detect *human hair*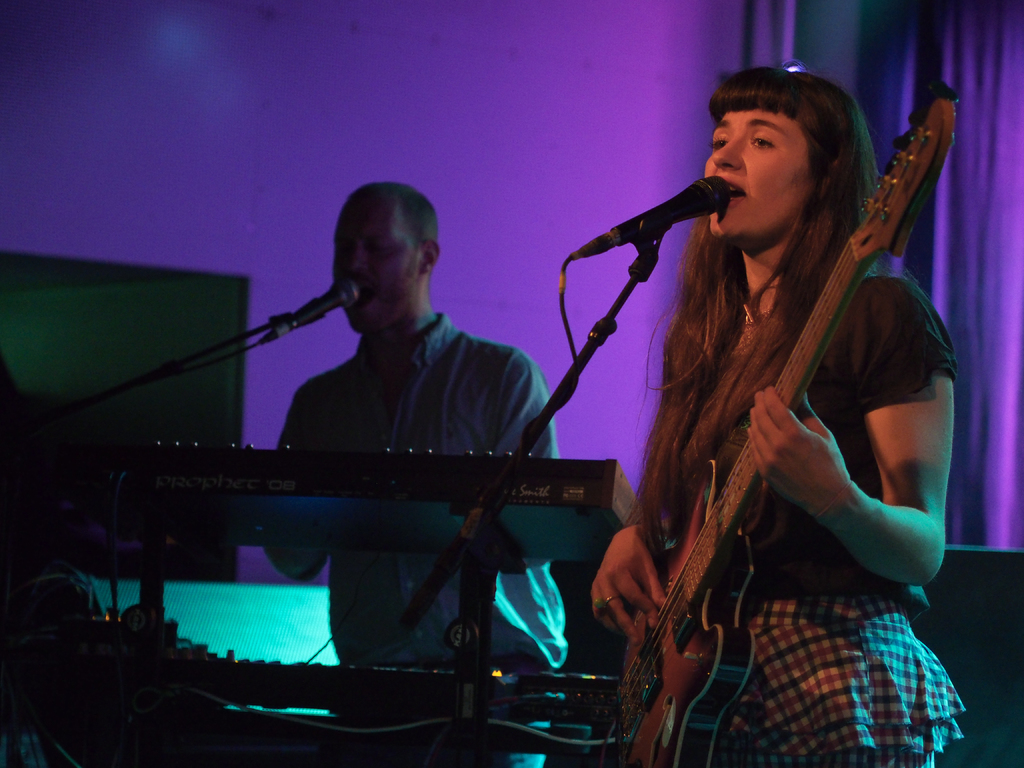
crop(627, 85, 928, 561)
